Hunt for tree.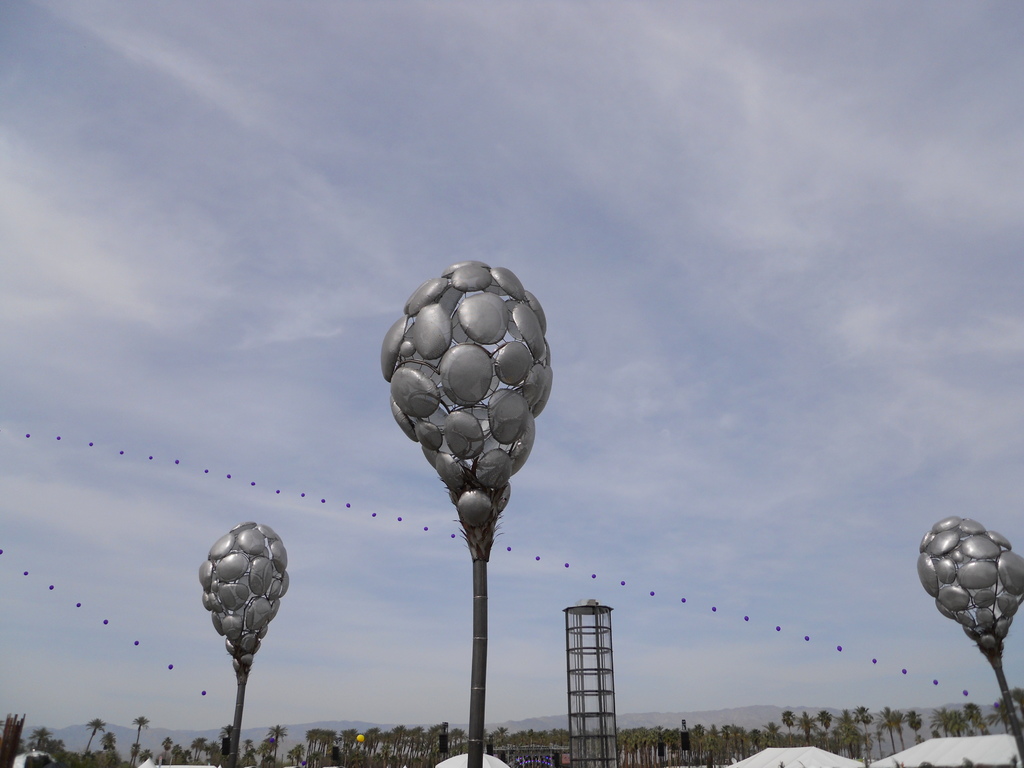
Hunted down at left=952, top=709, right=972, bottom=742.
